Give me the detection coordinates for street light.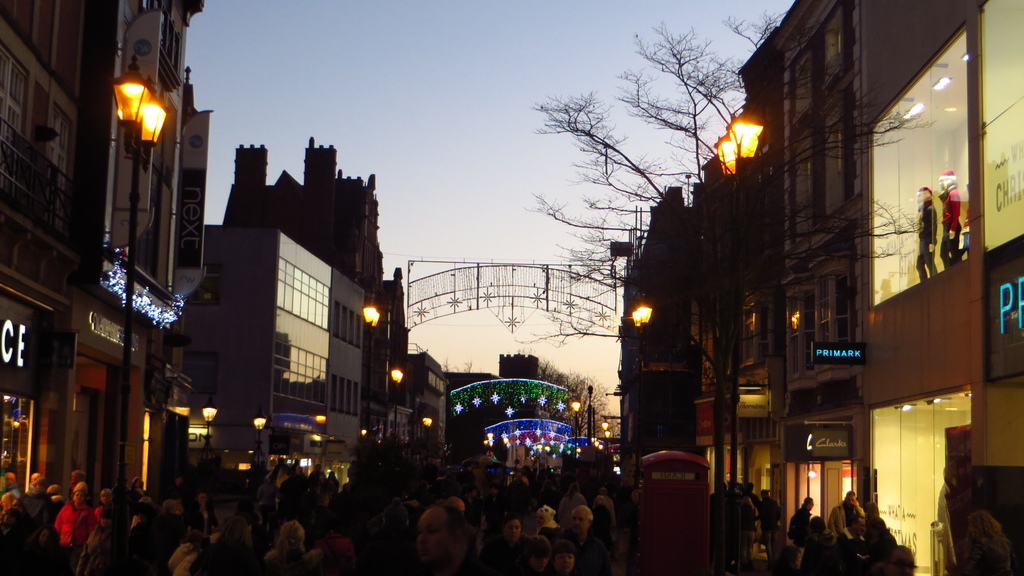
{"x1": 604, "y1": 421, "x2": 607, "y2": 456}.
